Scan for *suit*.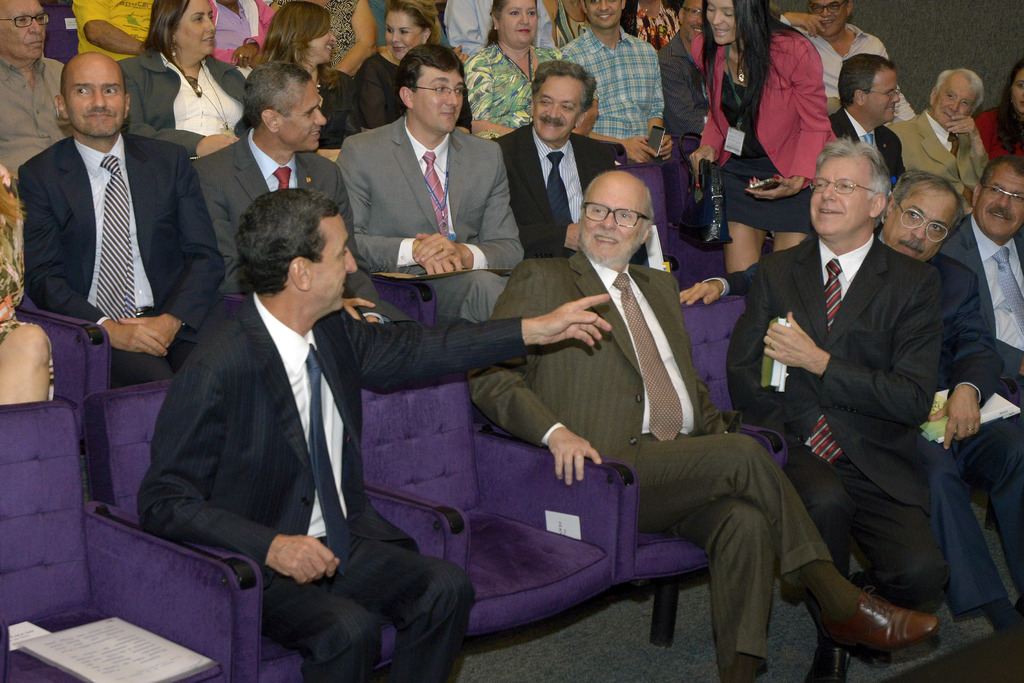
Scan result: (488, 120, 646, 281).
